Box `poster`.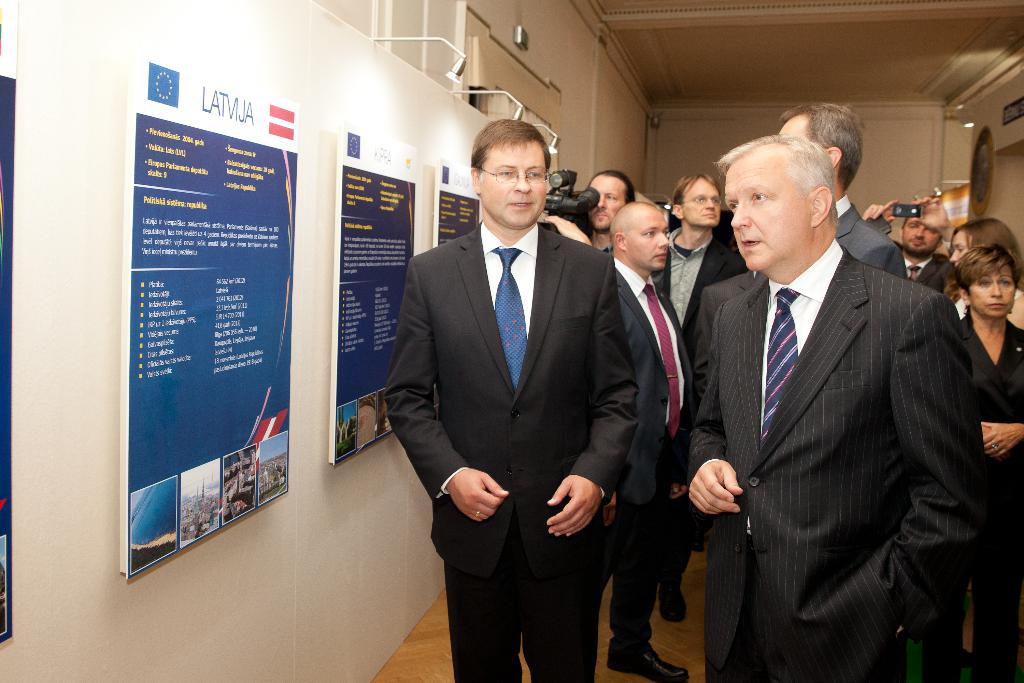
0:0:18:646.
